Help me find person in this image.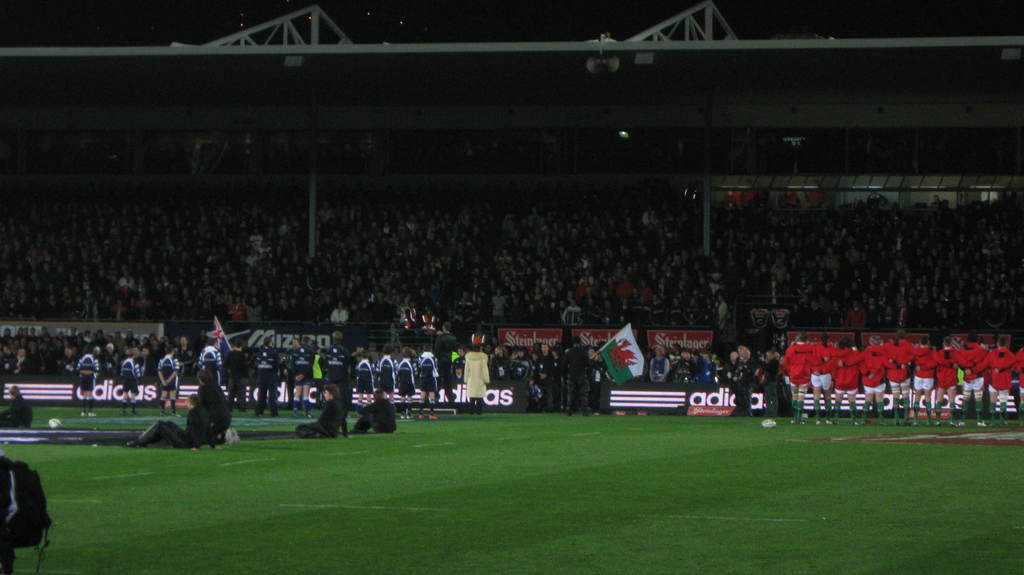
Found it: pyautogui.locateOnScreen(348, 389, 397, 433).
